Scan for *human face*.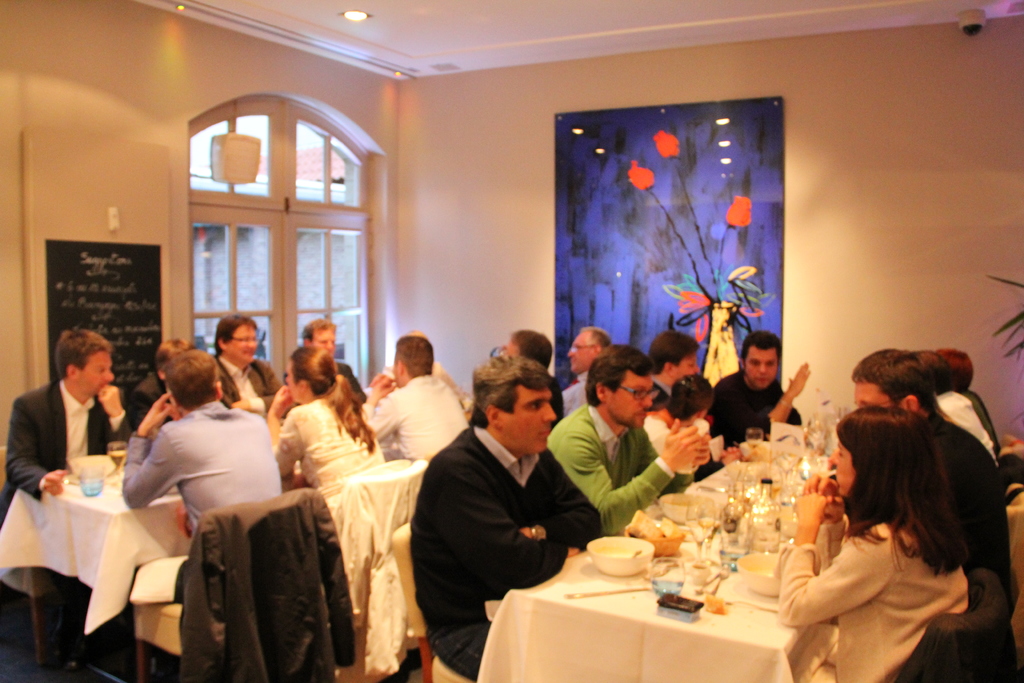
Scan result: [312,325,337,357].
